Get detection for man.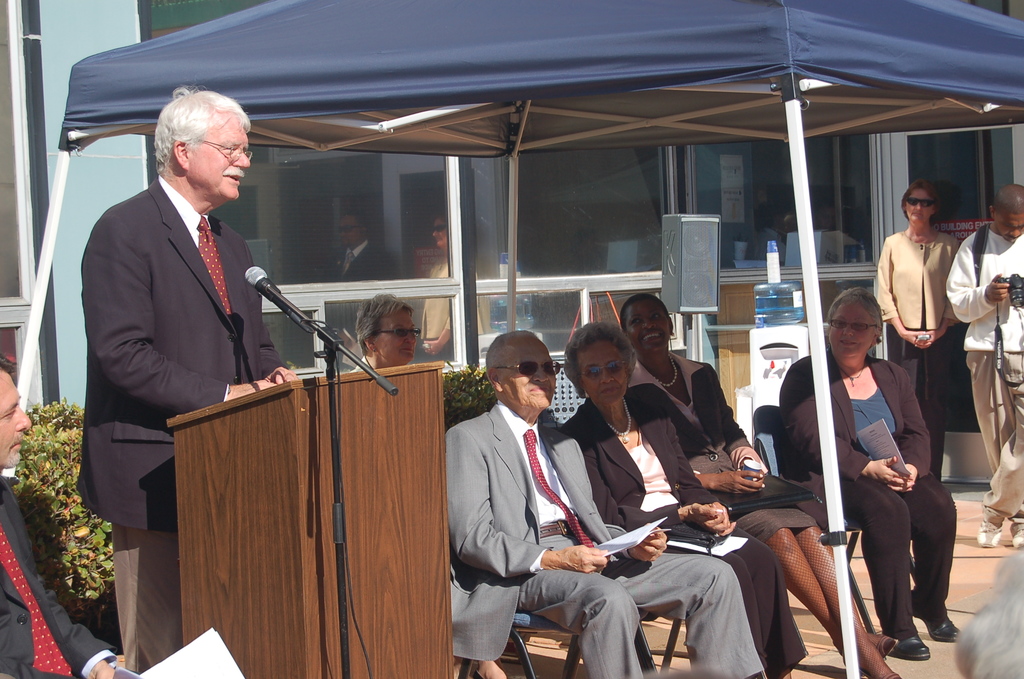
Detection: (312,204,396,345).
